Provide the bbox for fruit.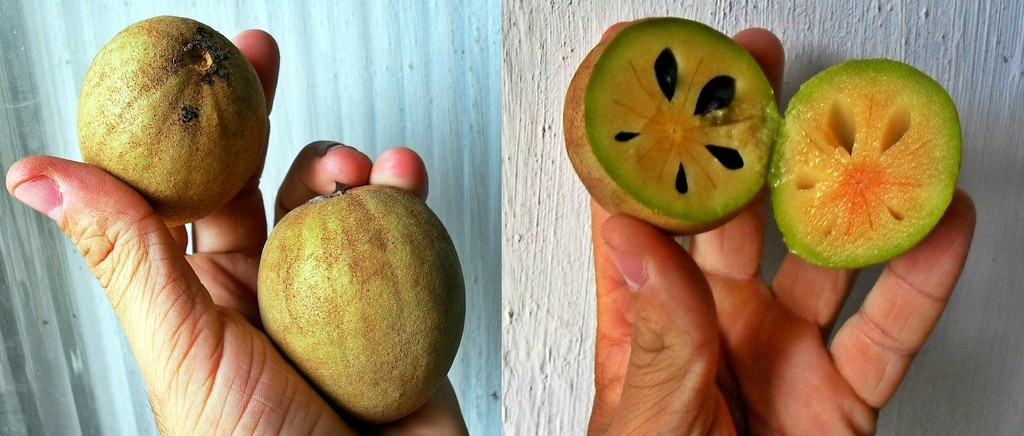
x1=563 y1=13 x2=783 y2=237.
